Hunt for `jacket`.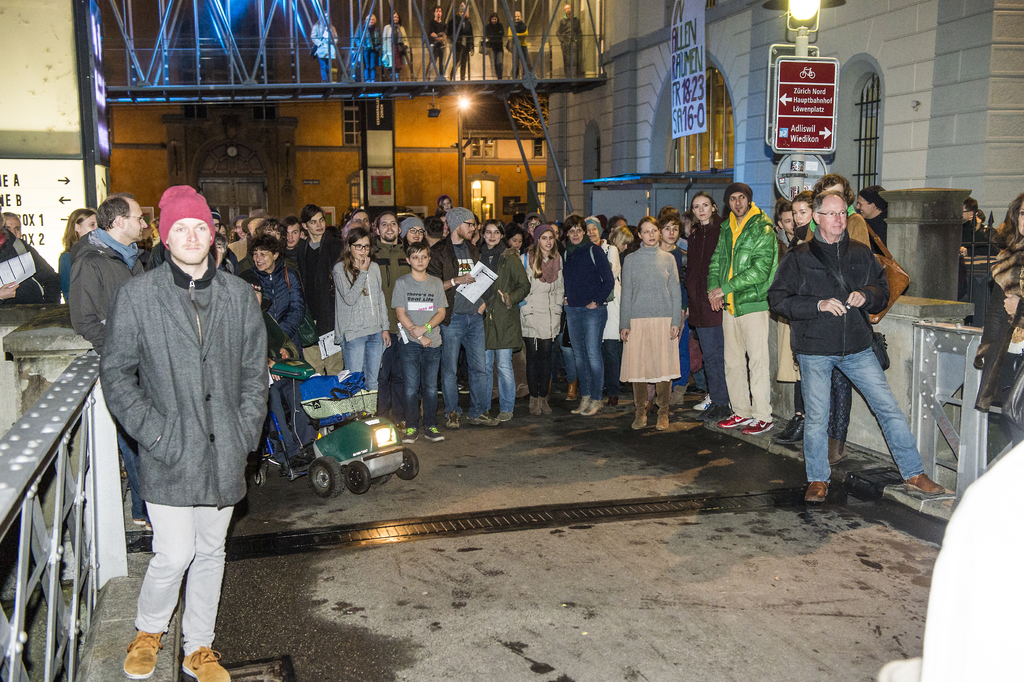
Hunted down at (705,200,785,318).
